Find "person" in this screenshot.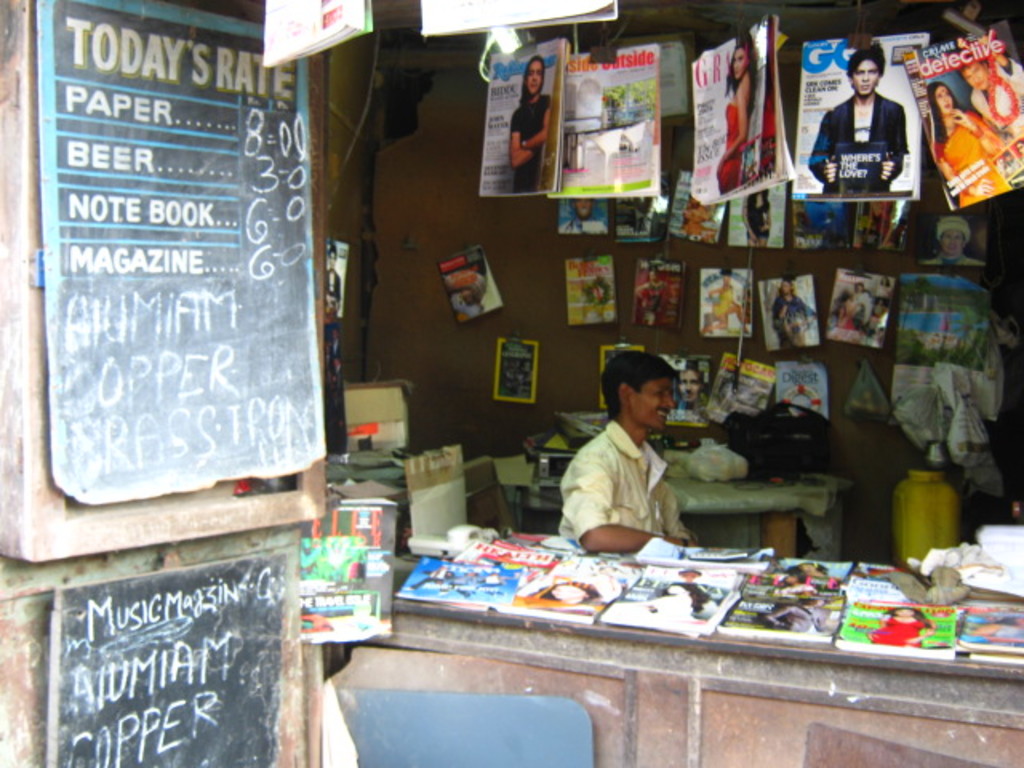
The bounding box for "person" is <region>706, 269, 749, 330</region>.
